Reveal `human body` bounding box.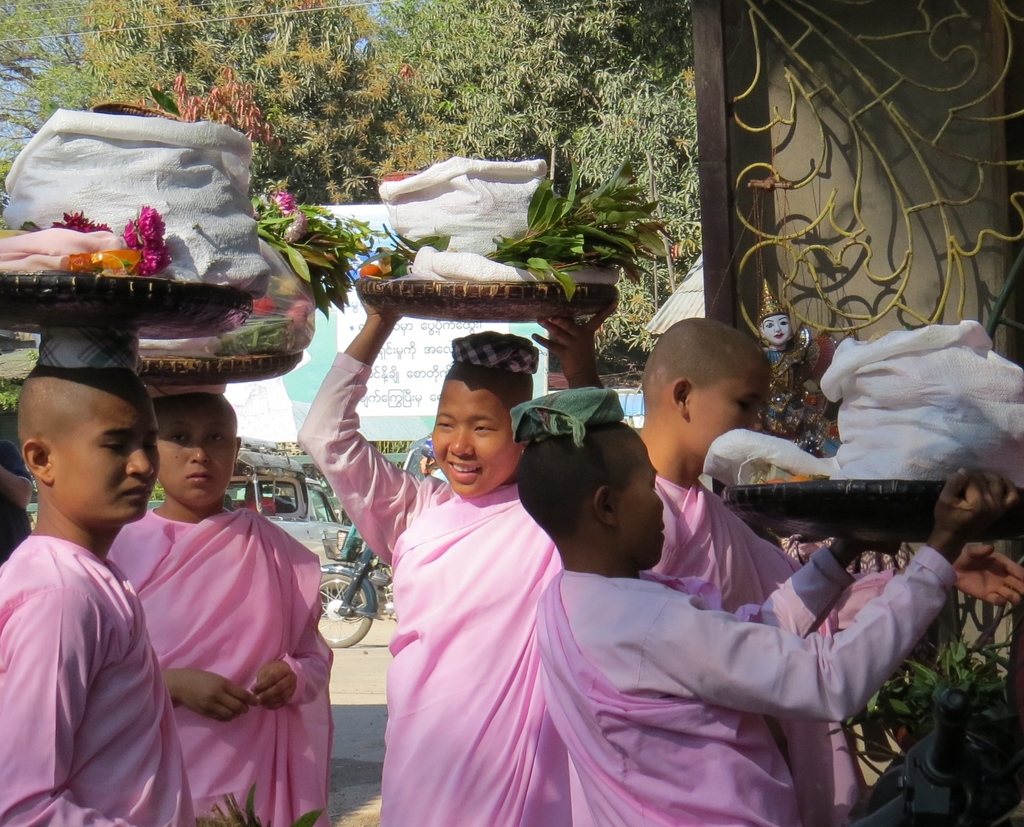
Revealed: pyautogui.locateOnScreen(655, 477, 1023, 826).
